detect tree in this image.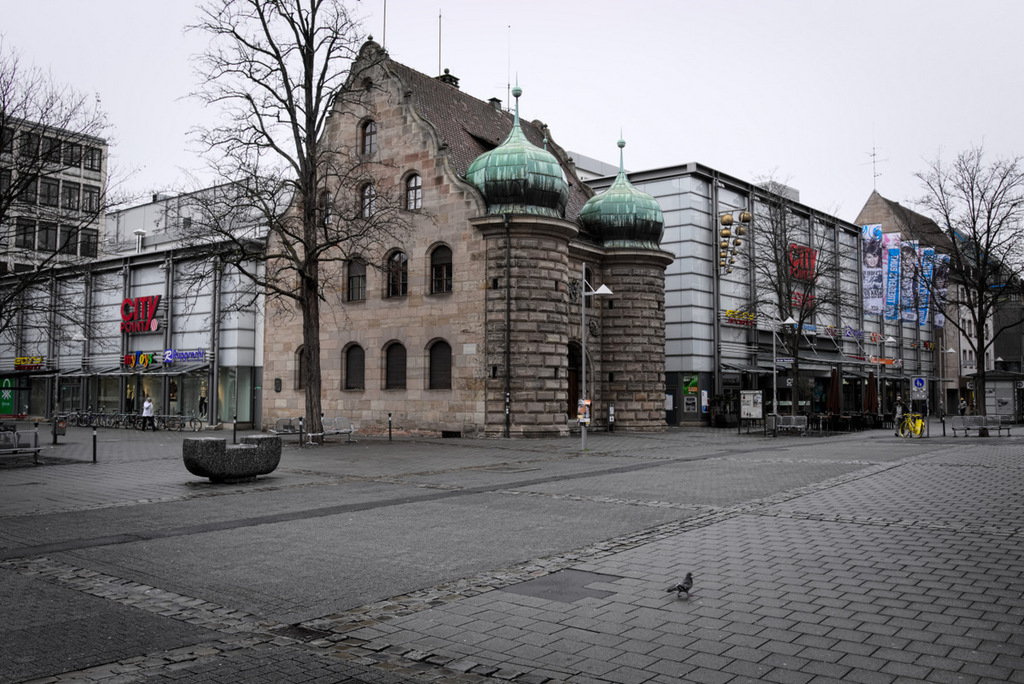
Detection: bbox=[152, 0, 430, 443].
